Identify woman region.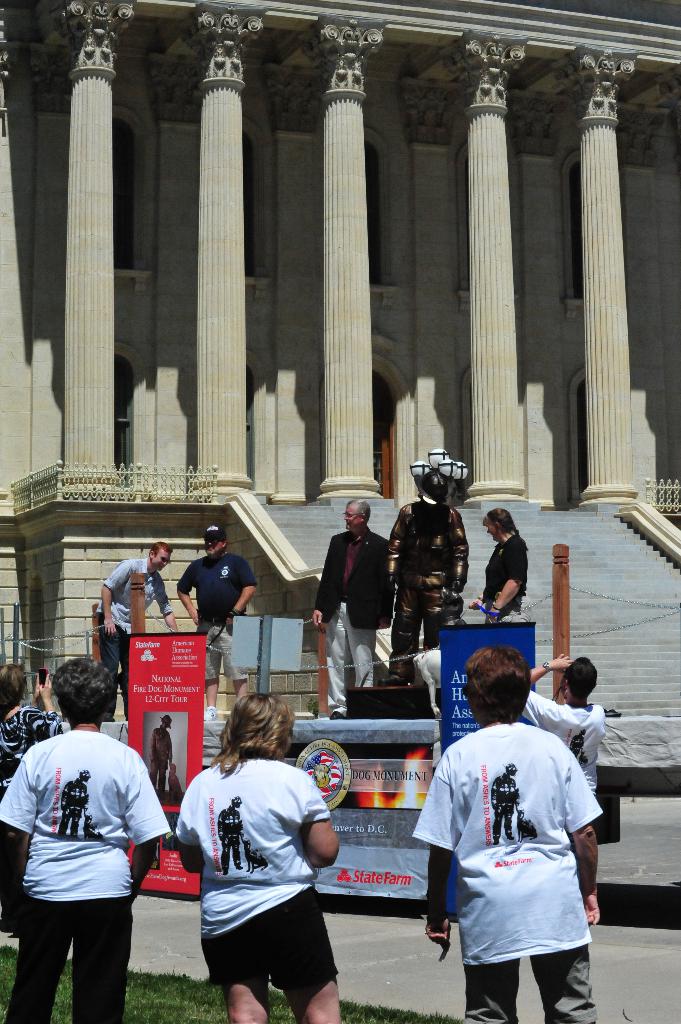
Region: box(471, 503, 529, 622).
